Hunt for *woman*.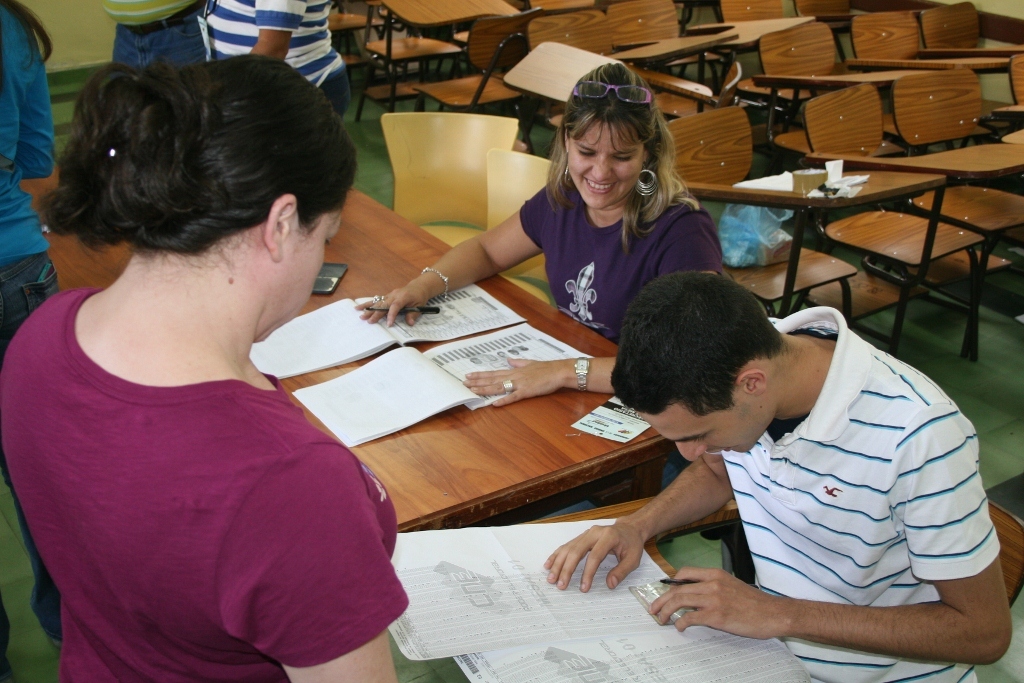
Hunted down at pyautogui.locateOnScreen(0, 21, 412, 682).
